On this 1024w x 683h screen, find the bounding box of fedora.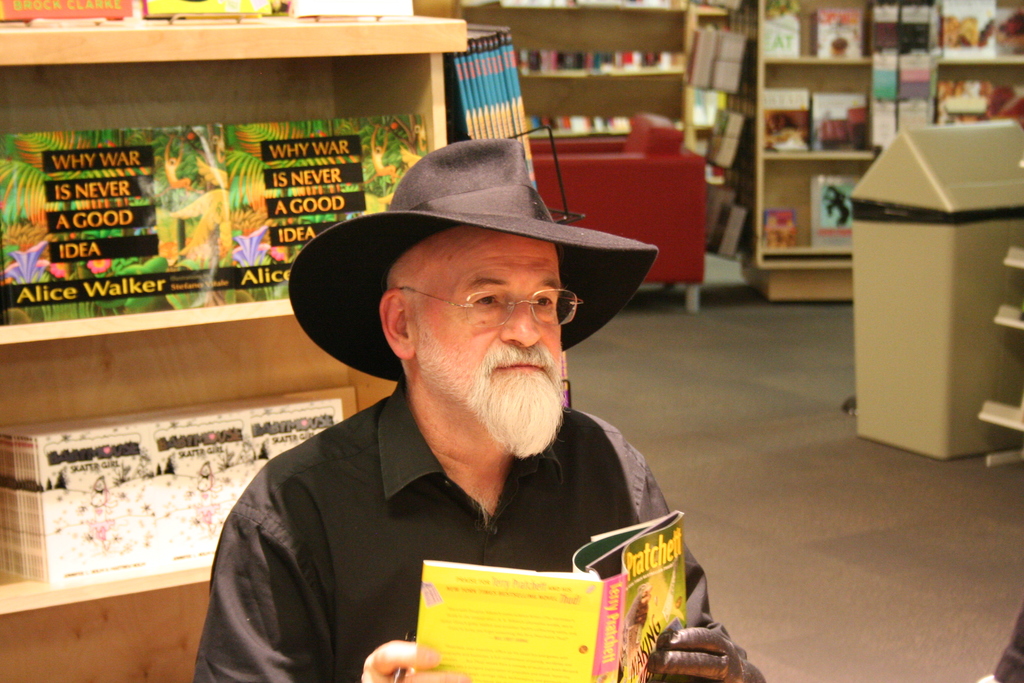
Bounding box: [left=286, top=138, right=656, bottom=381].
